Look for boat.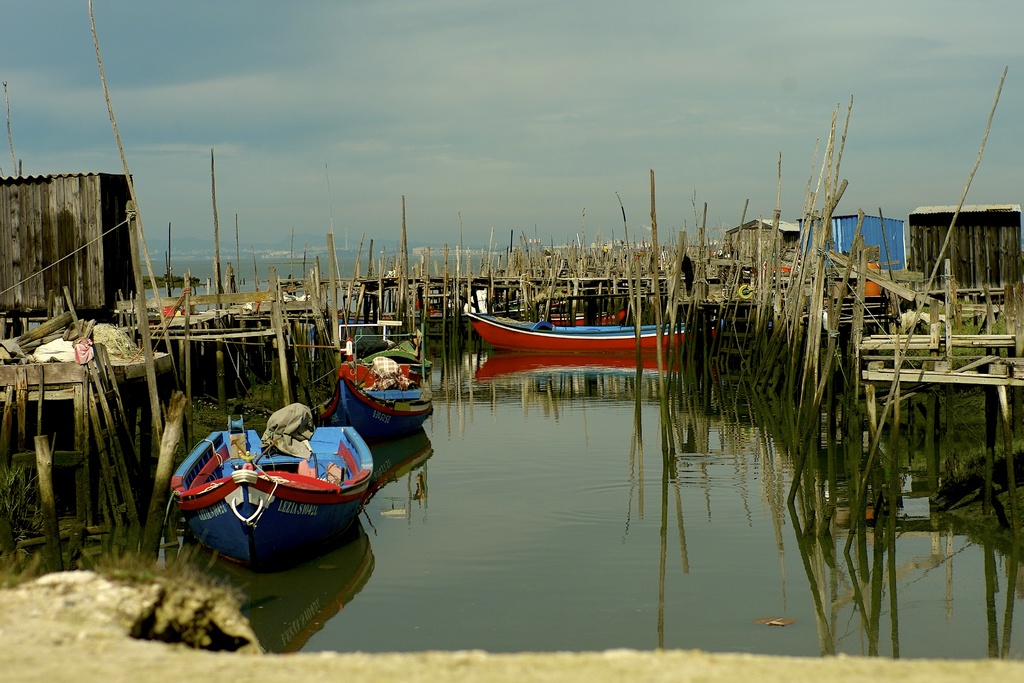
Found: Rect(167, 409, 397, 568).
